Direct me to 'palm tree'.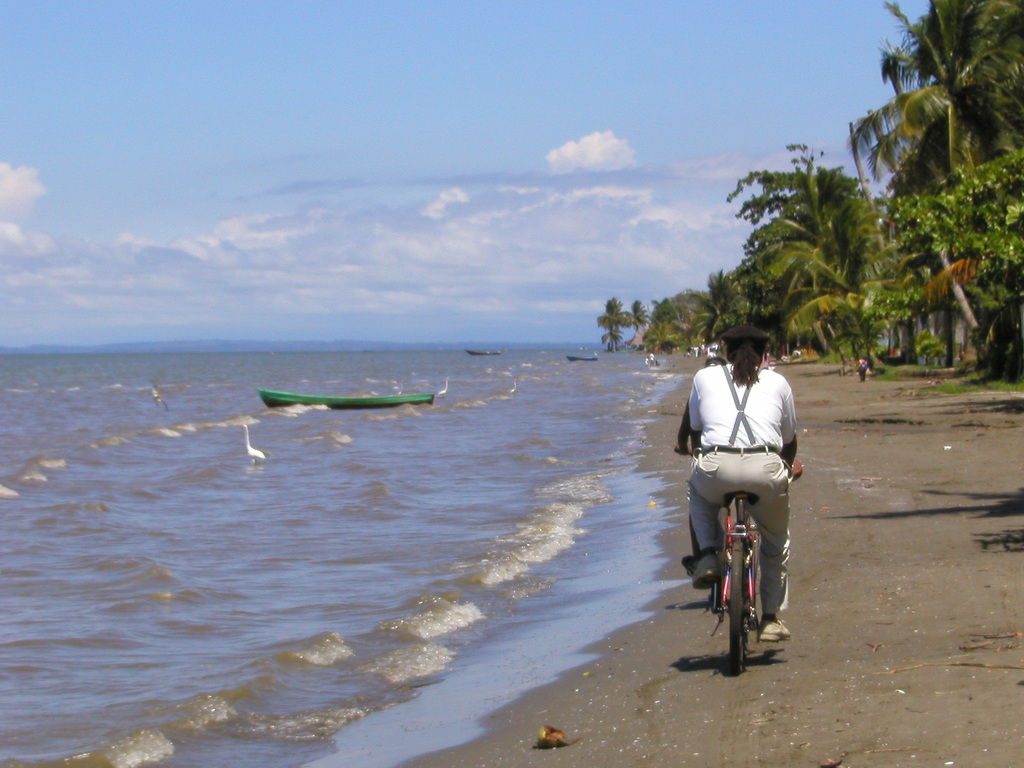
Direction: pyautogui.locateOnScreen(756, 147, 885, 362).
